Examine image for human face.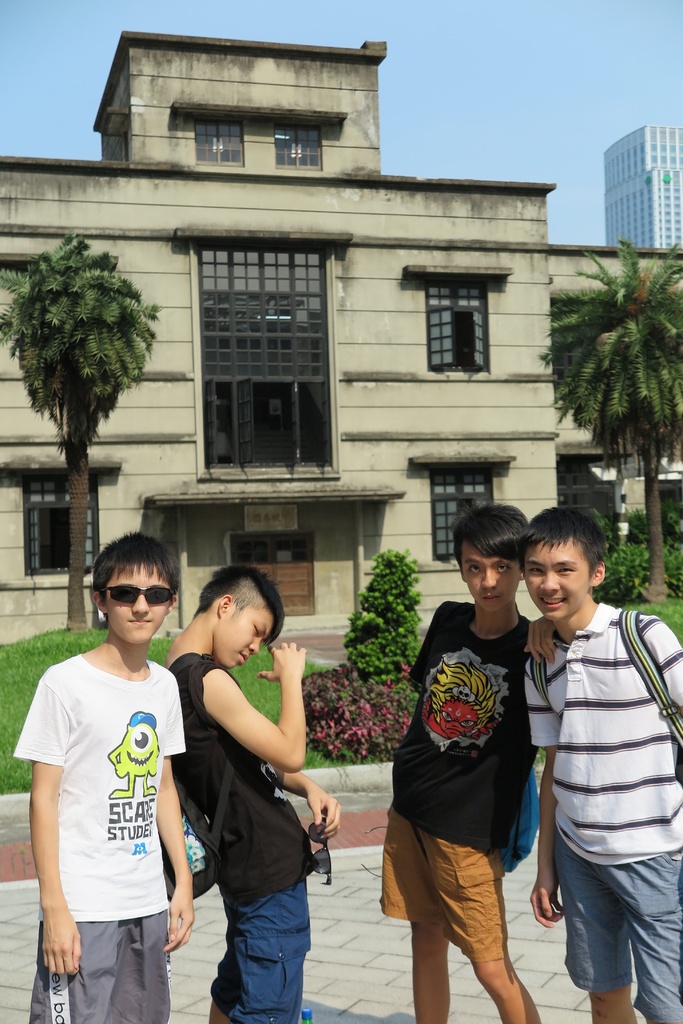
Examination result: bbox=(214, 605, 268, 668).
